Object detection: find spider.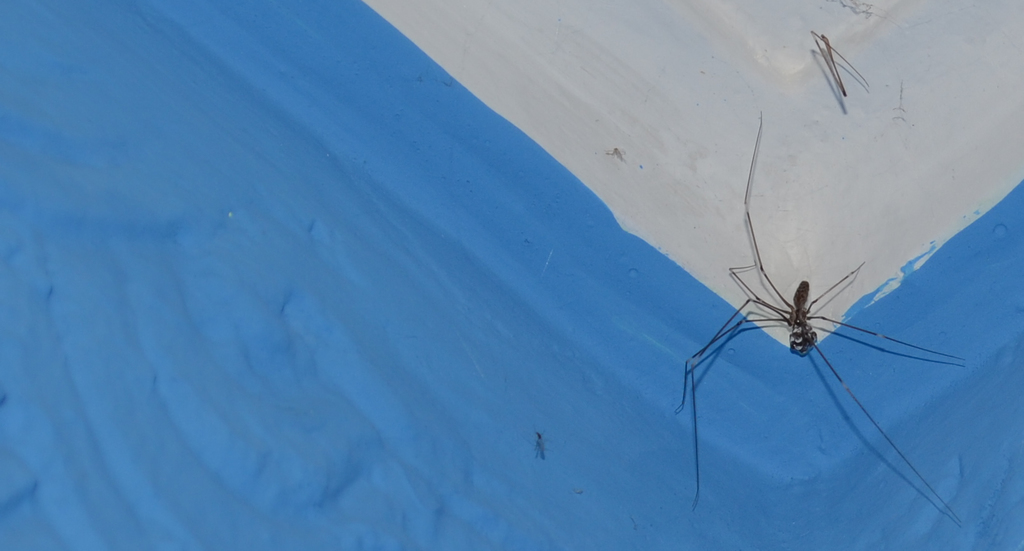
<region>529, 427, 551, 463</region>.
